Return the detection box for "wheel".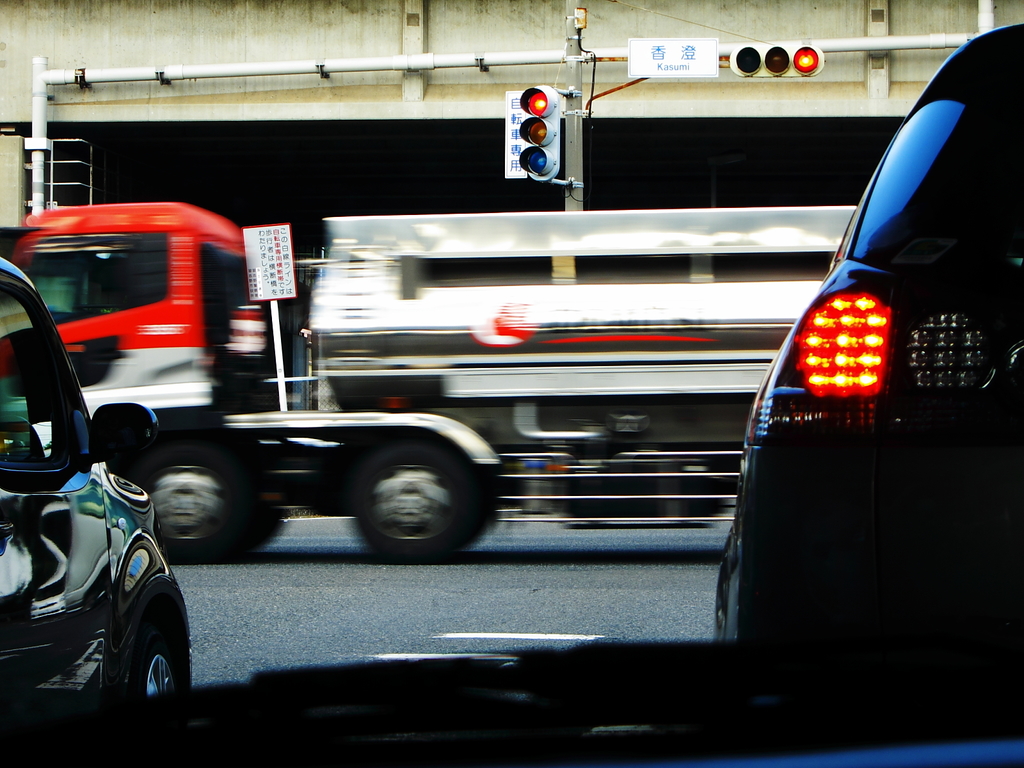
[left=131, top=620, right=196, bottom=767].
